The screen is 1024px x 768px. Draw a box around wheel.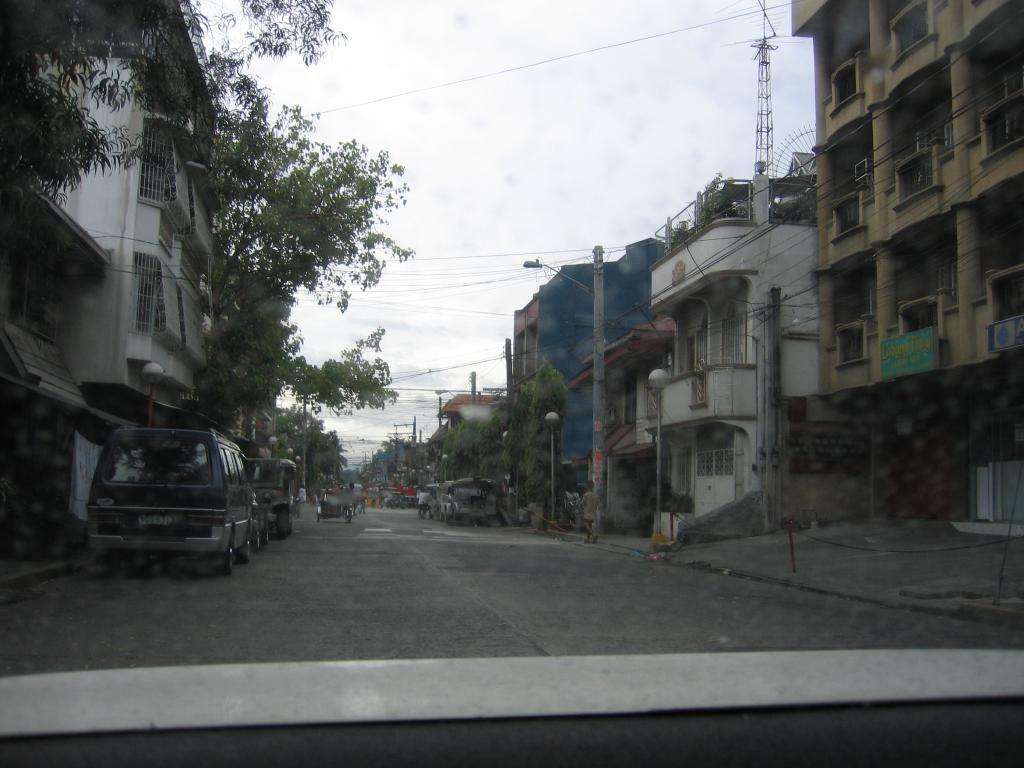
216,536,234,575.
